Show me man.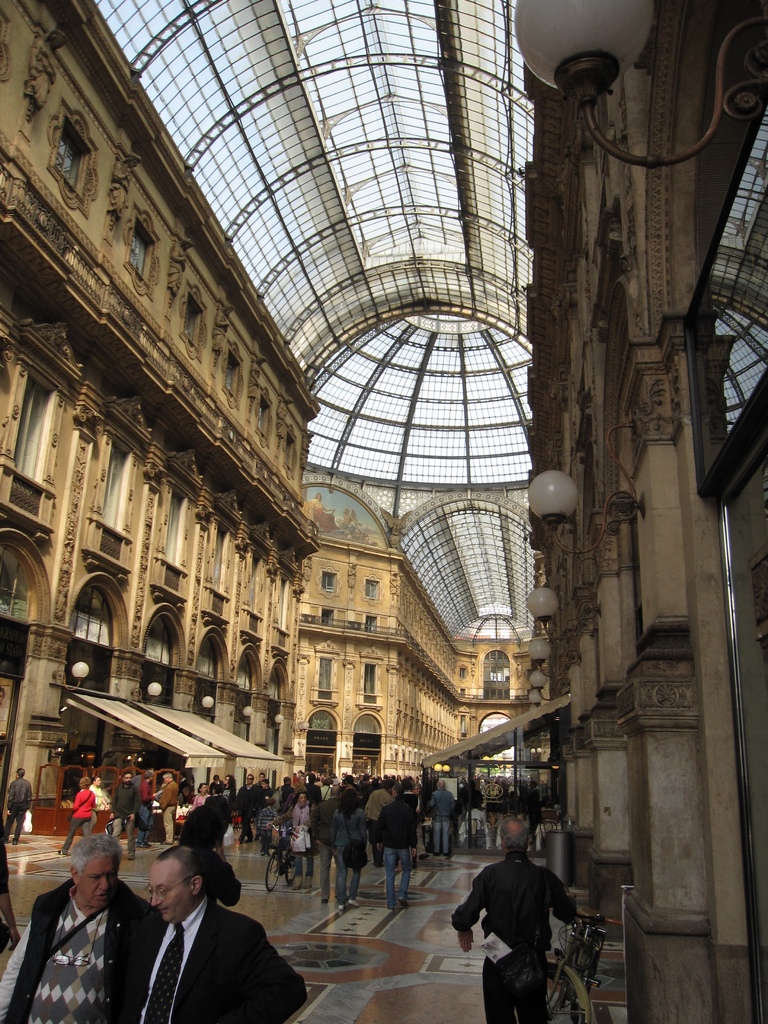
man is here: 450,818,573,1021.
